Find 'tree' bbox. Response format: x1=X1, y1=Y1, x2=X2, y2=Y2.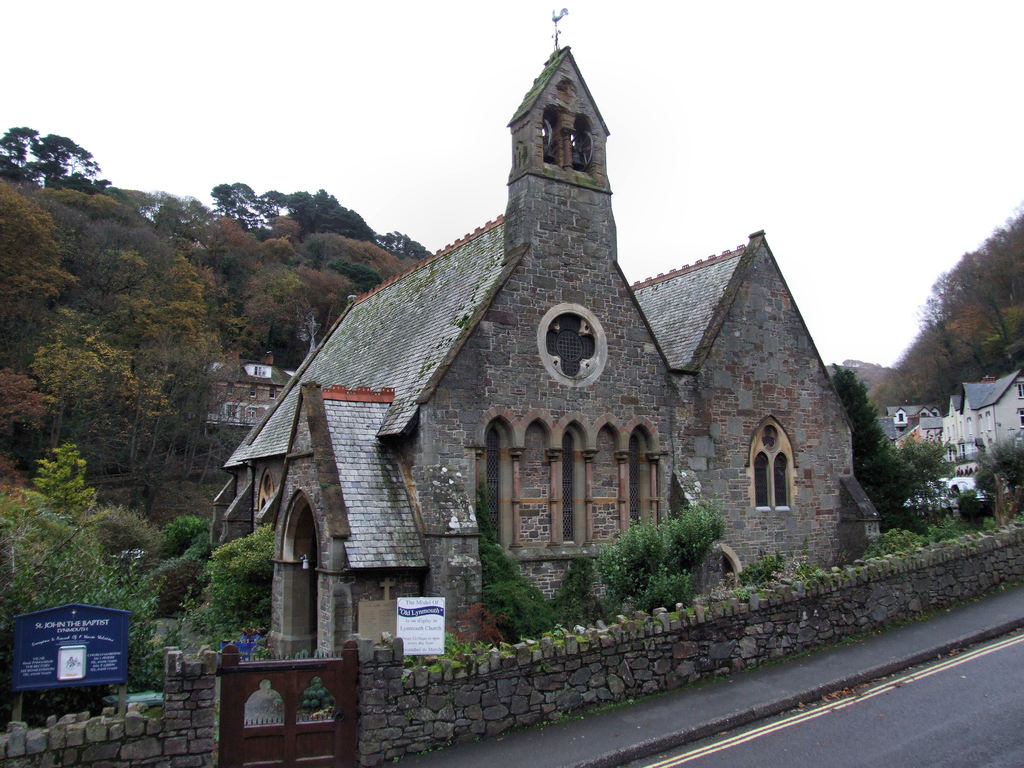
x1=0, y1=169, x2=77, y2=322.
